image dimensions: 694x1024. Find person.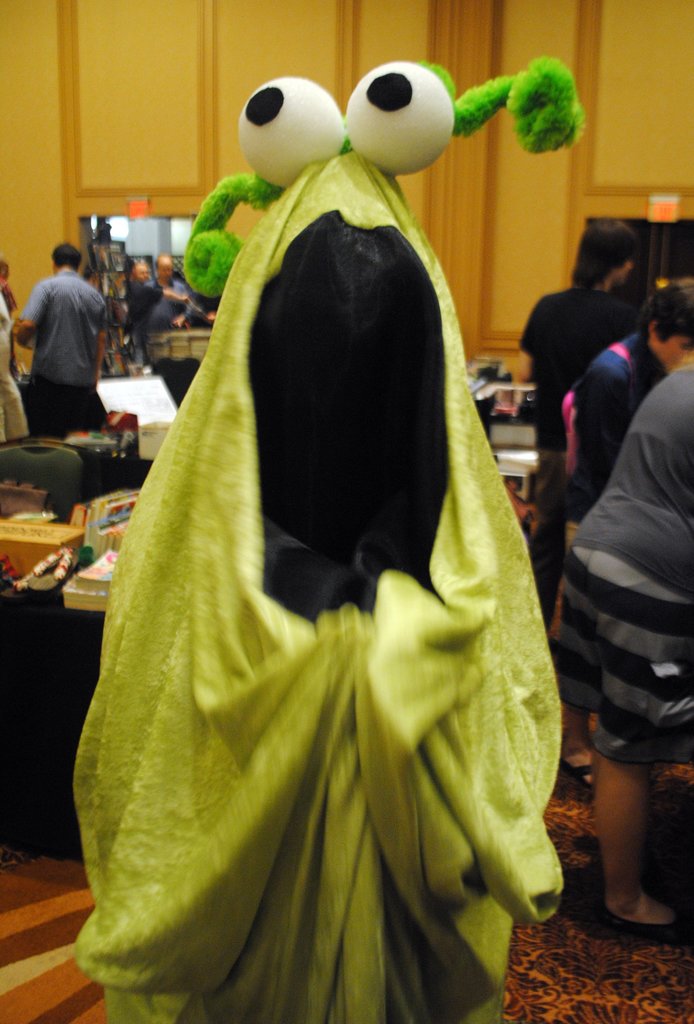
{"left": 508, "top": 216, "right": 643, "bottom": 607}.
